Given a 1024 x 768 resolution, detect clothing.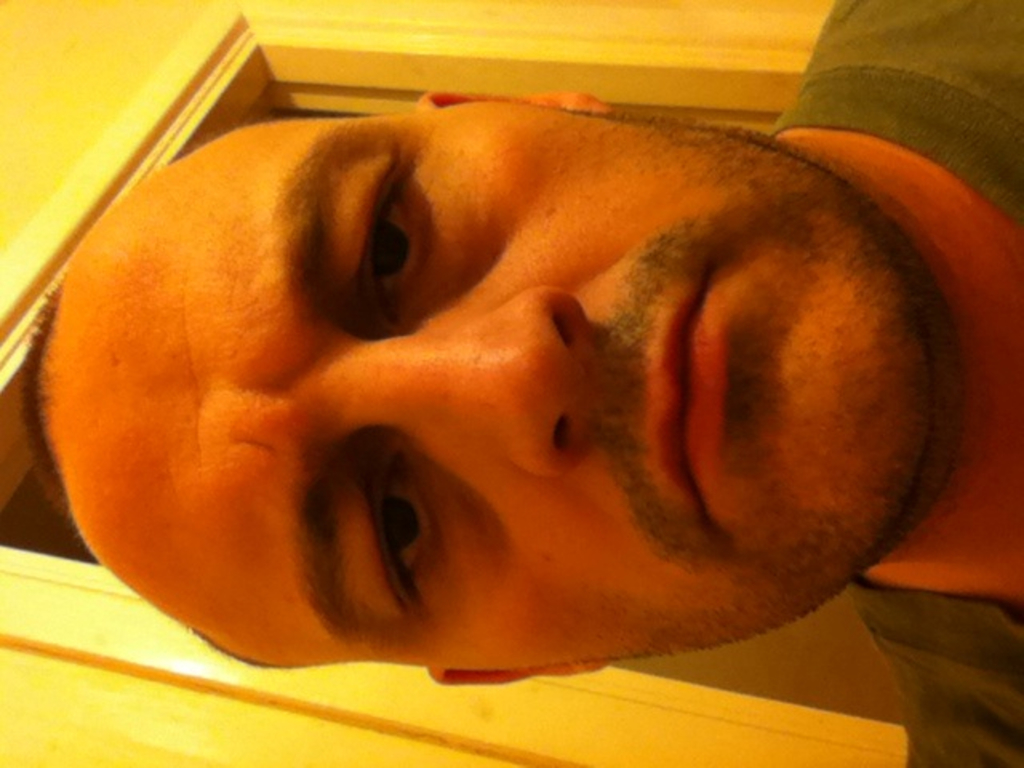
bbox=[765, 0, 1022, 766].
